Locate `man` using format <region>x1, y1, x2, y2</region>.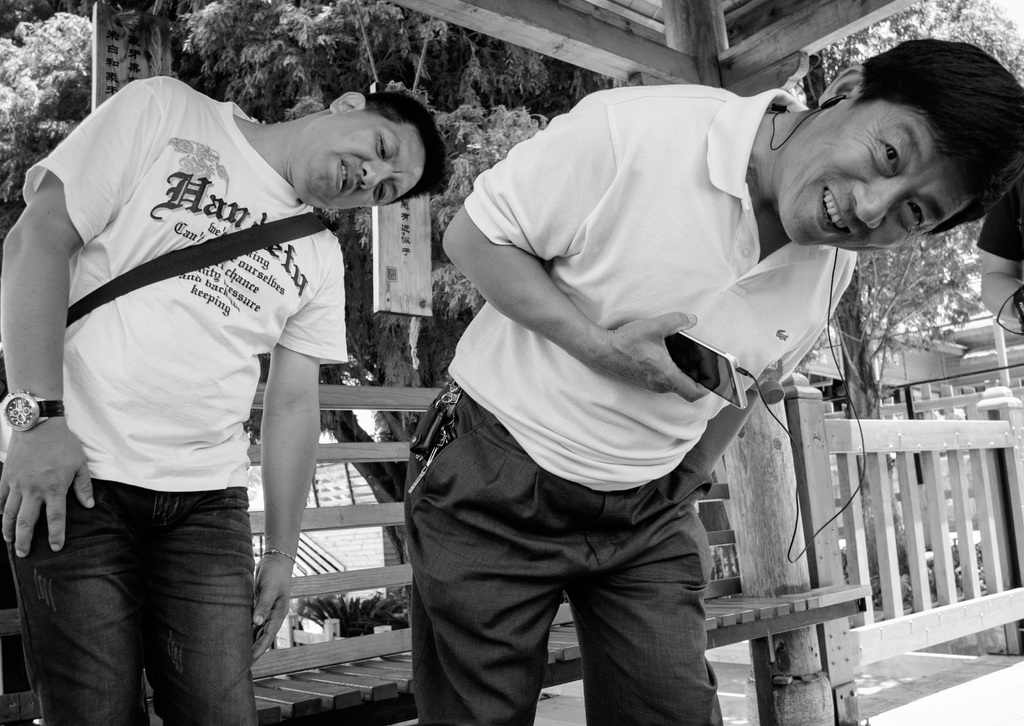
<region>979, 175, 1023, 326</region>.
